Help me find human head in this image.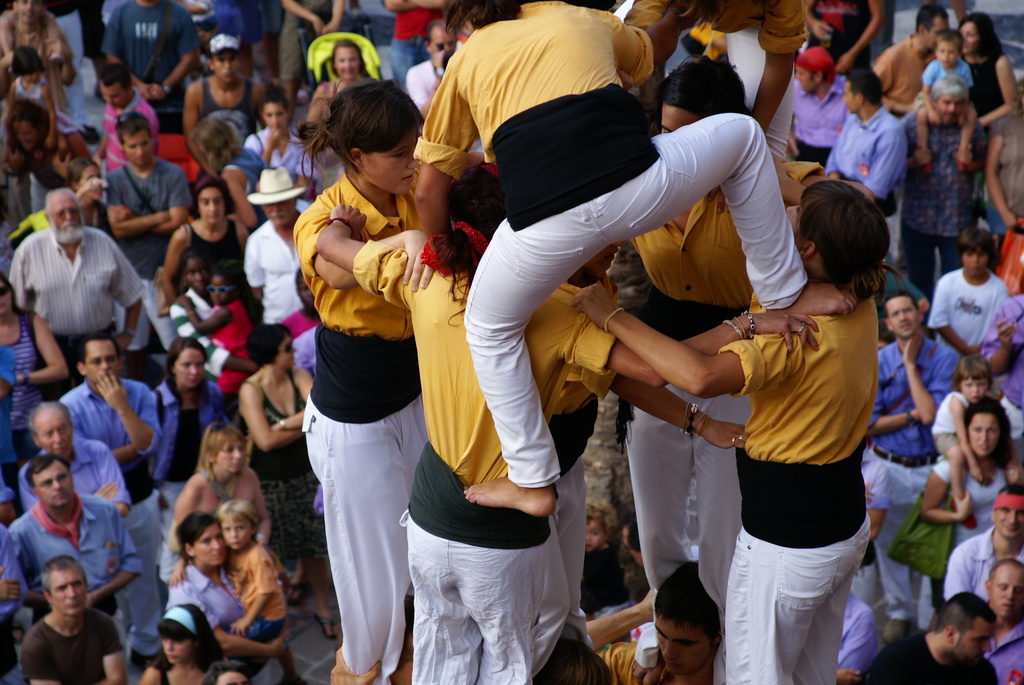
Found it: select_region(79, 335, 124, 391).
